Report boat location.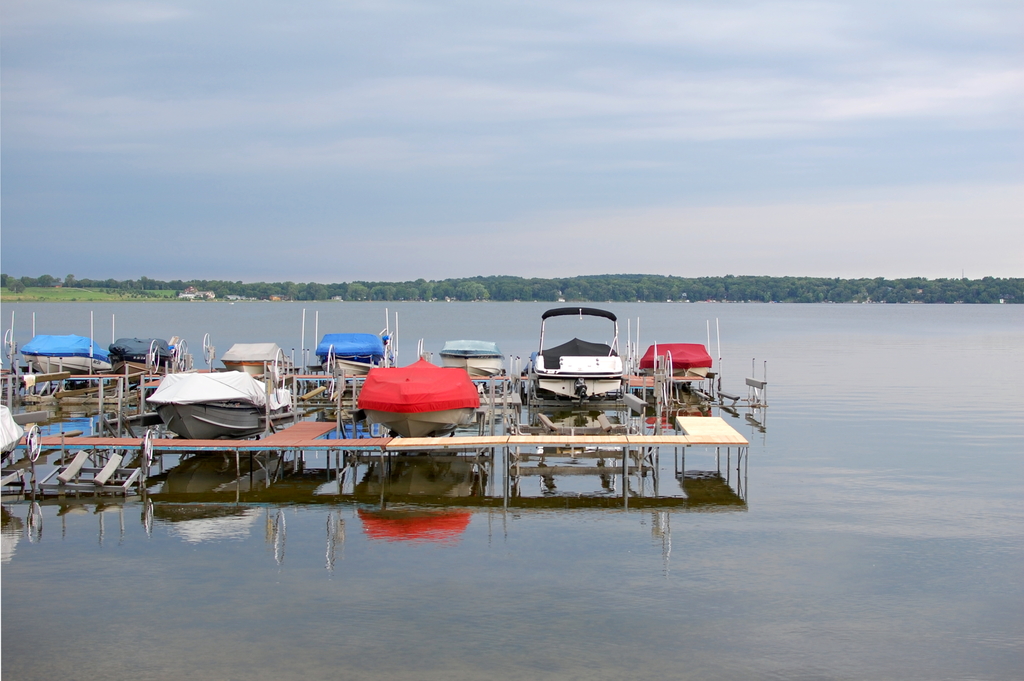
Report: (356, 338, 480, 443).
